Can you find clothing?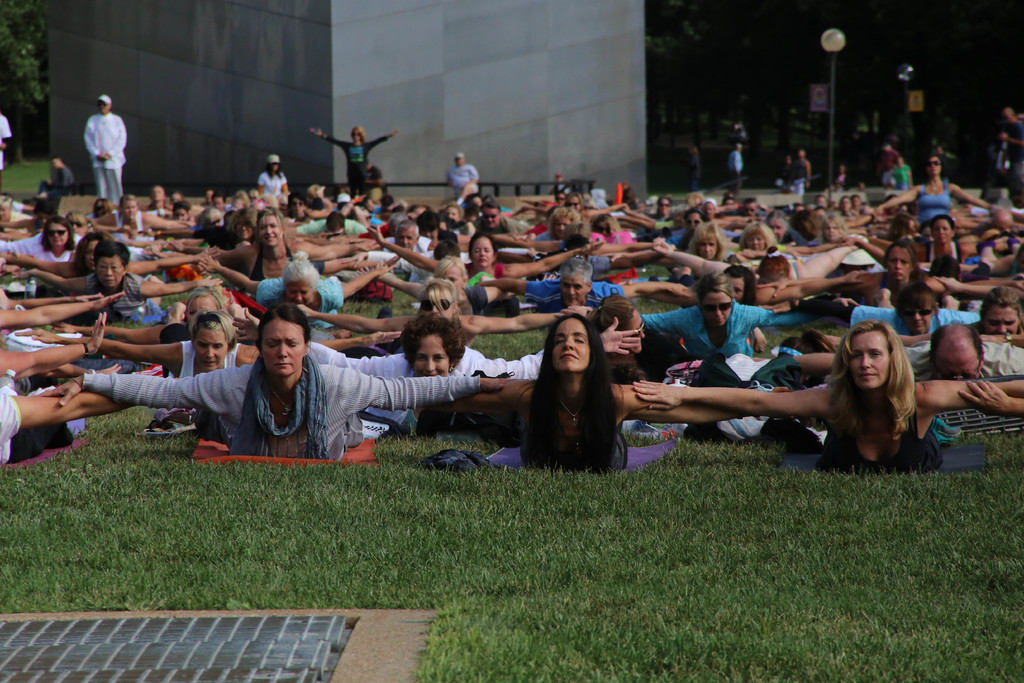
Yes, bounding box: crop(323, 129, 393, 200).
